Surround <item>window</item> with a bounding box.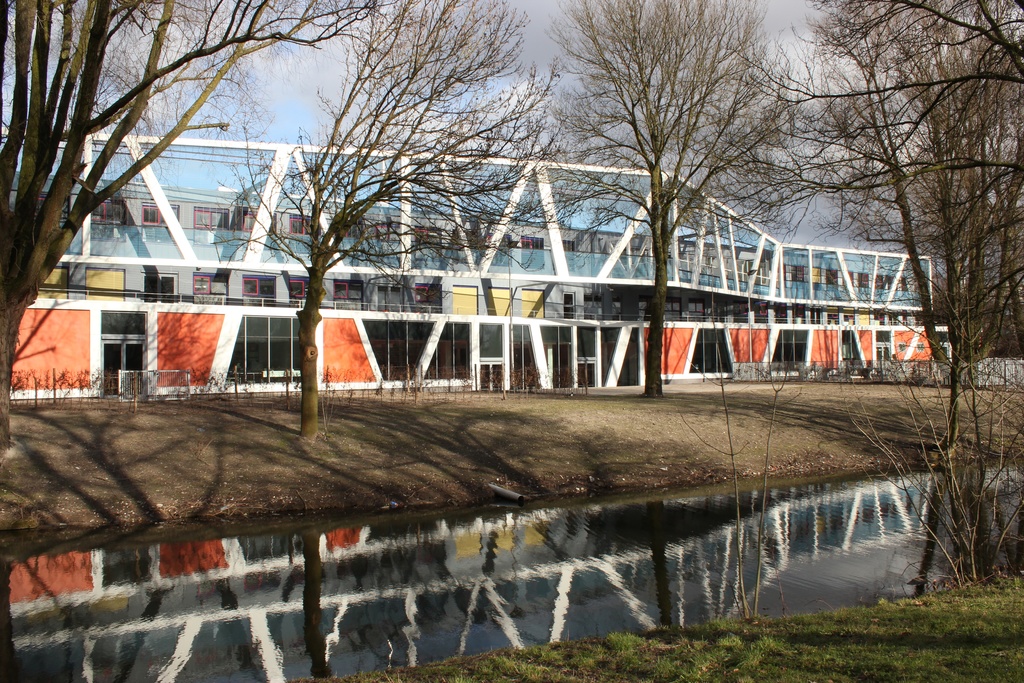
bbox=[362, 319, 474, 383].
